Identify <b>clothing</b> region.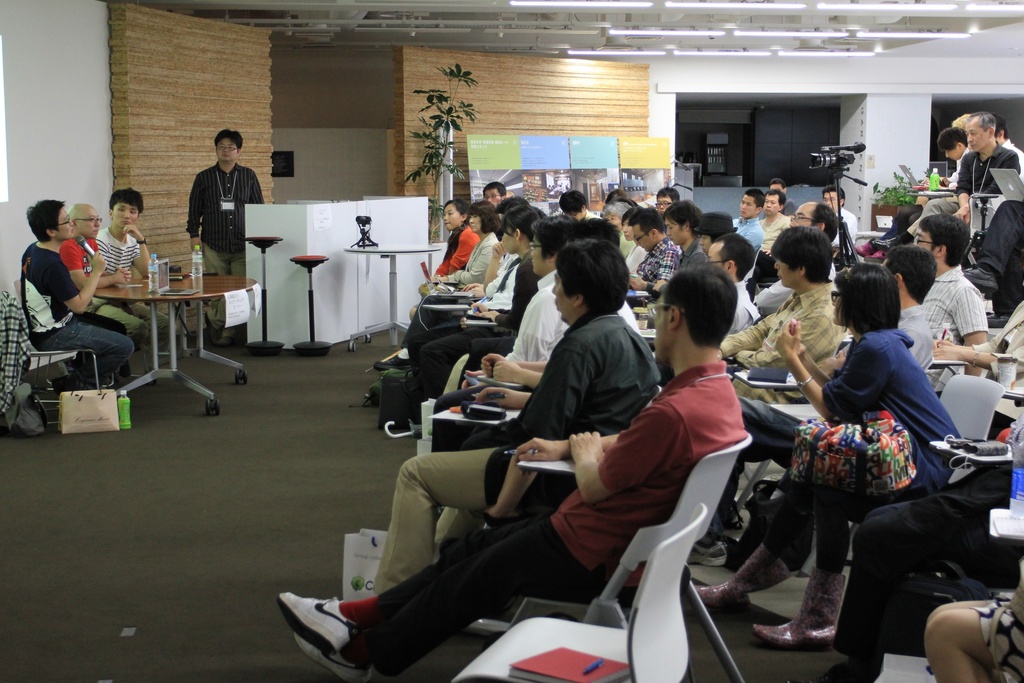
Region: (350, 361, 746, 682).
